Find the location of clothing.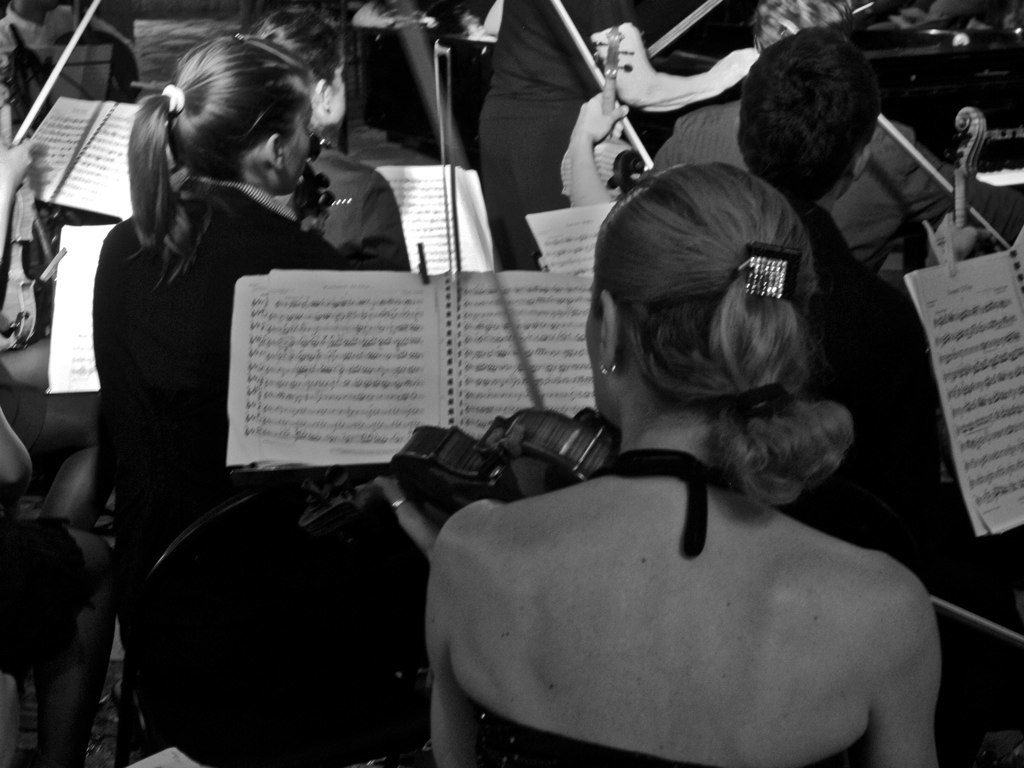
Location: [83, 181, 342, 644].
